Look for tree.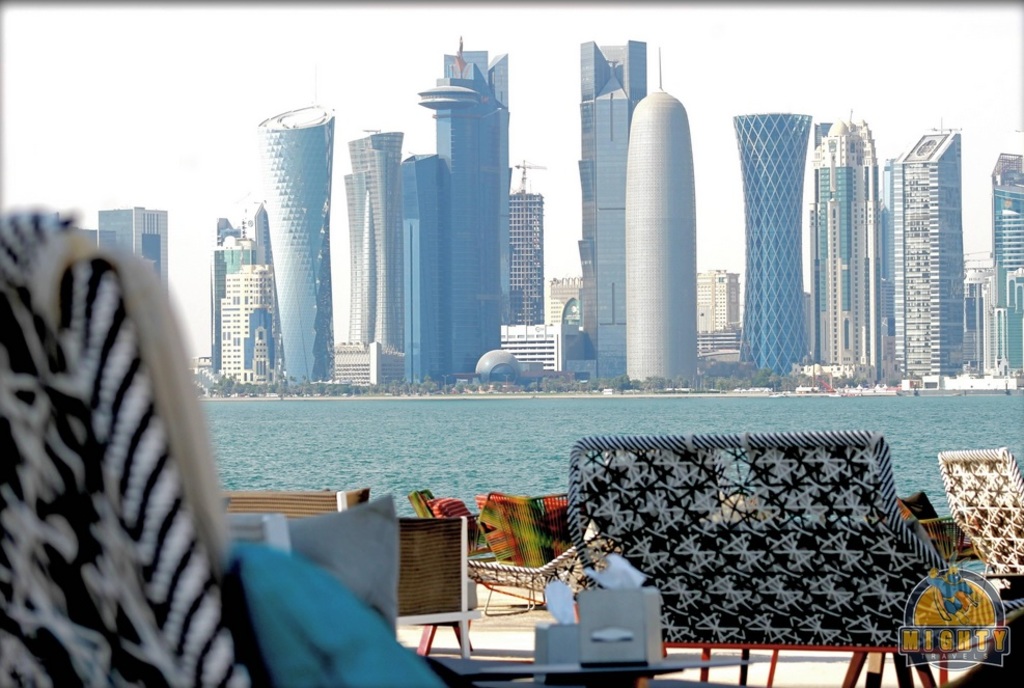
Found: detection(886, 379, 901, 389).
